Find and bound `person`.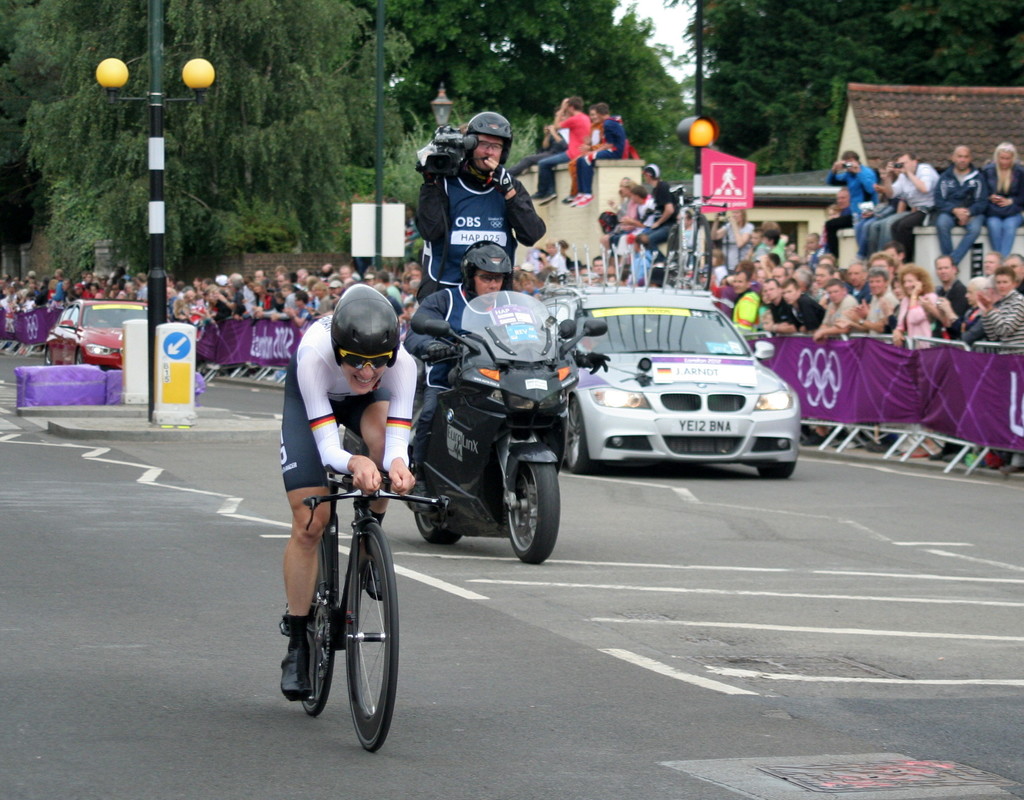
Bound: {"x1": 410, "y1": 243, "x2": 611, "y2": 502}.
